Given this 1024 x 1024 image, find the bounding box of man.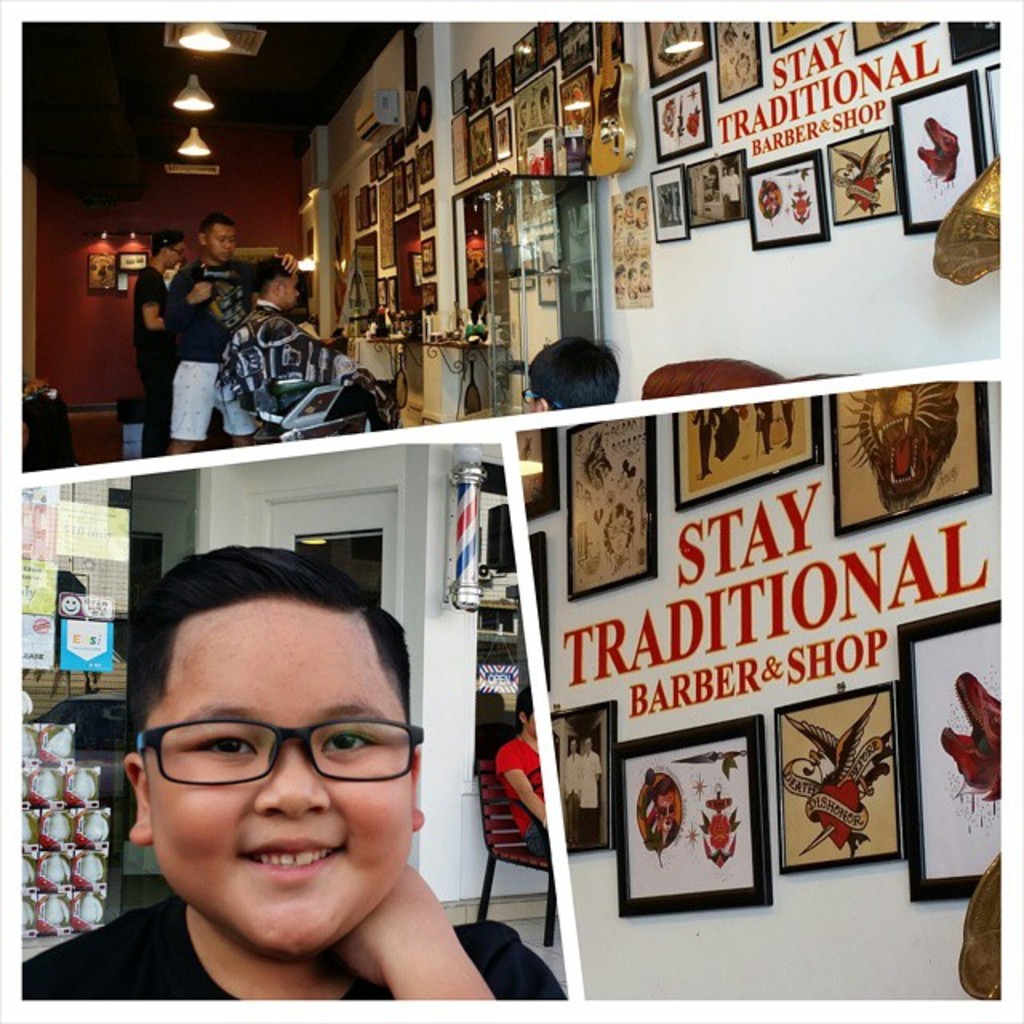
<region>648, 776, 682, 850</region>.
